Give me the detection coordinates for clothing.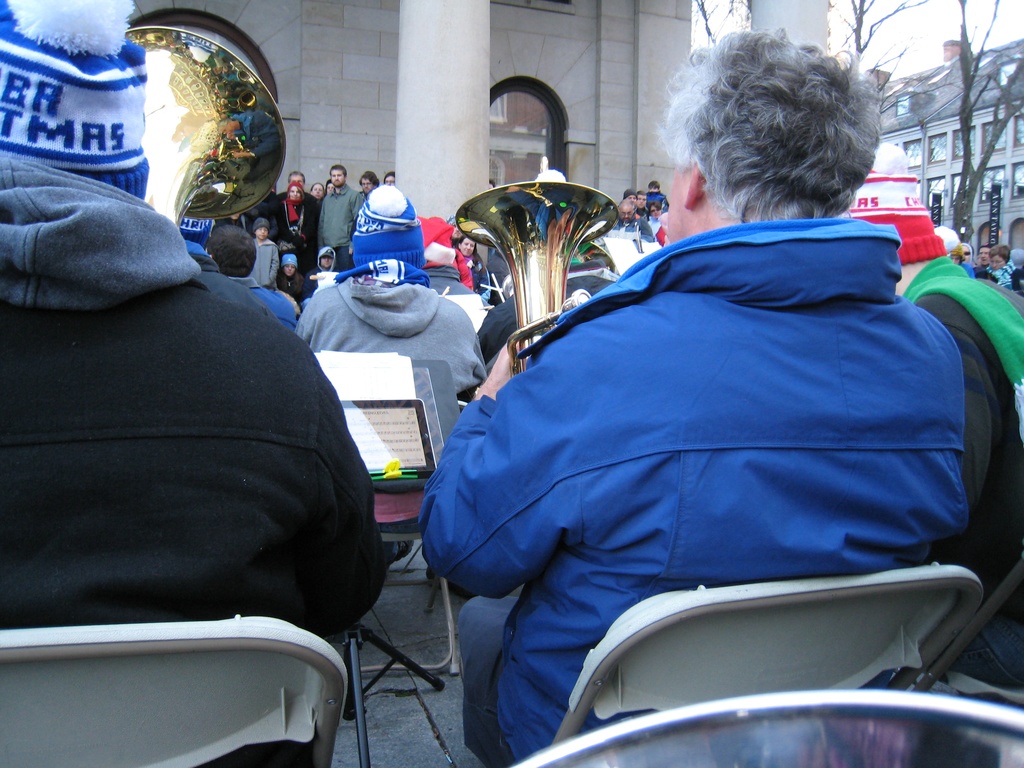
(x1=420, y1=222, x2=1007, y2=767).
